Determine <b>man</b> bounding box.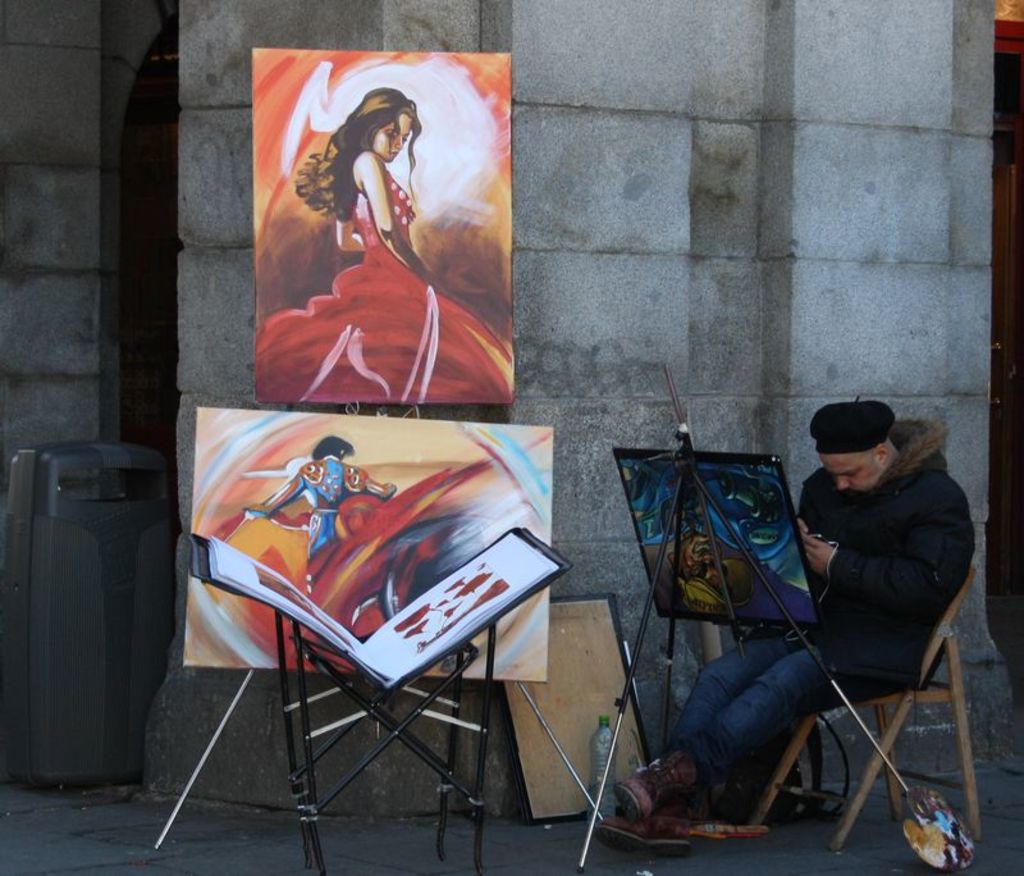
Determined: x1=591, y1=394, x2=973, y2=852.
